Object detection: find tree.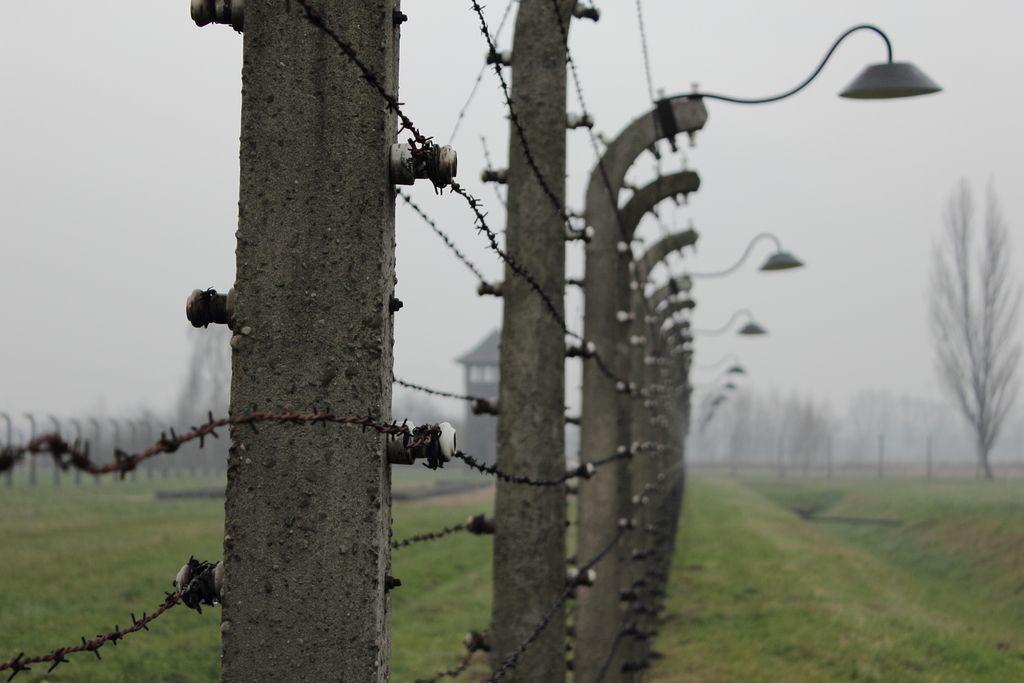
<region>924, 165, 1023, 484</region>.
